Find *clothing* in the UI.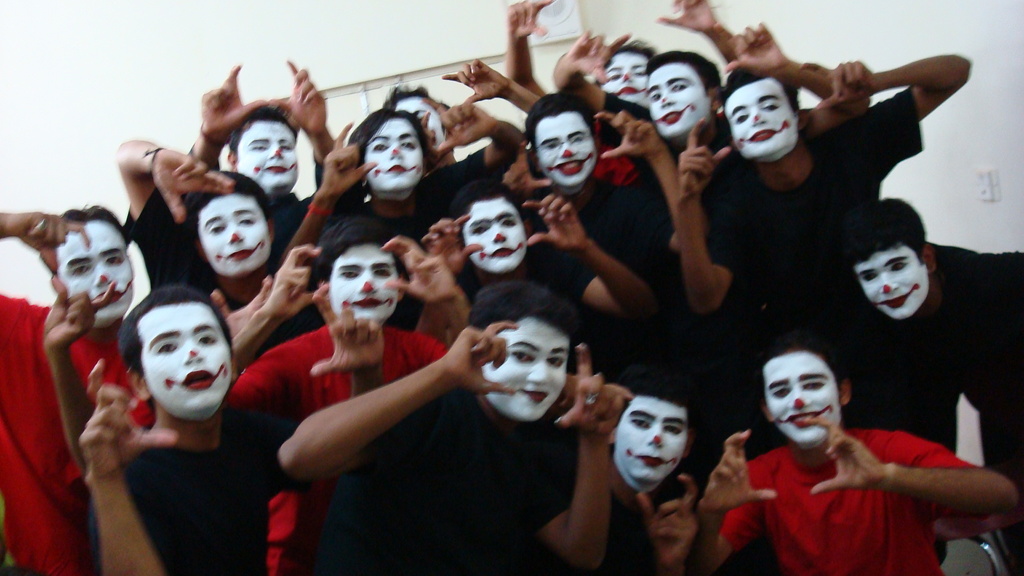
UI element at region(119, 193, 319, 375).
